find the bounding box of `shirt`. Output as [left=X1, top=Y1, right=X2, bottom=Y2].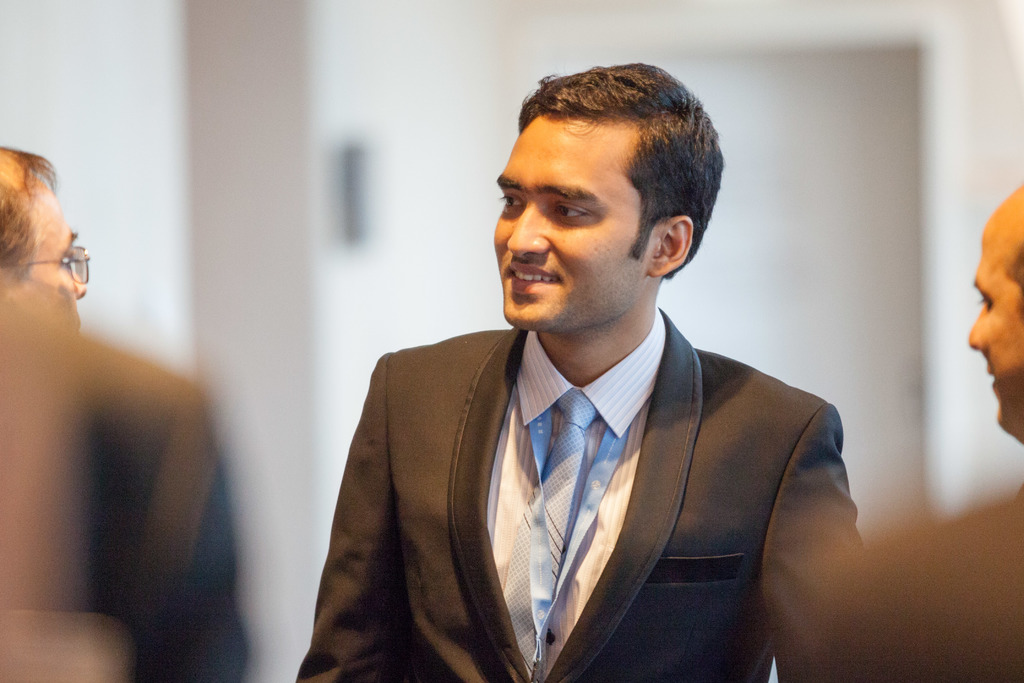
[left=488, top=308, right=668, bottom=664].
